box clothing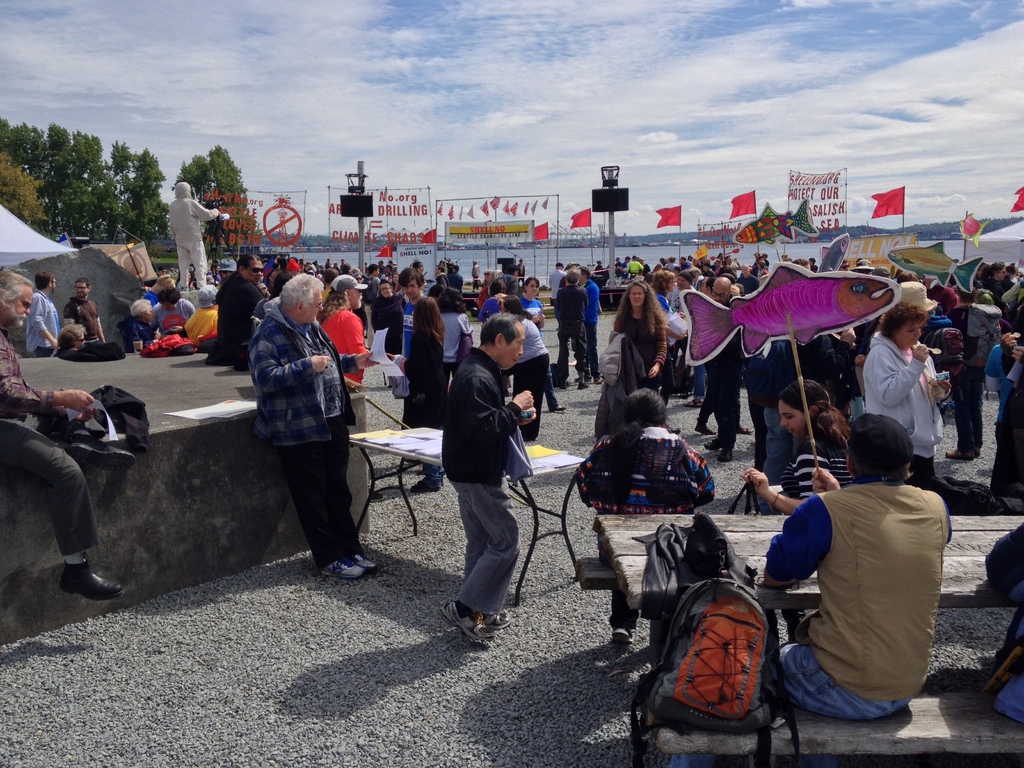
rect(0, 317, 114, 557)
